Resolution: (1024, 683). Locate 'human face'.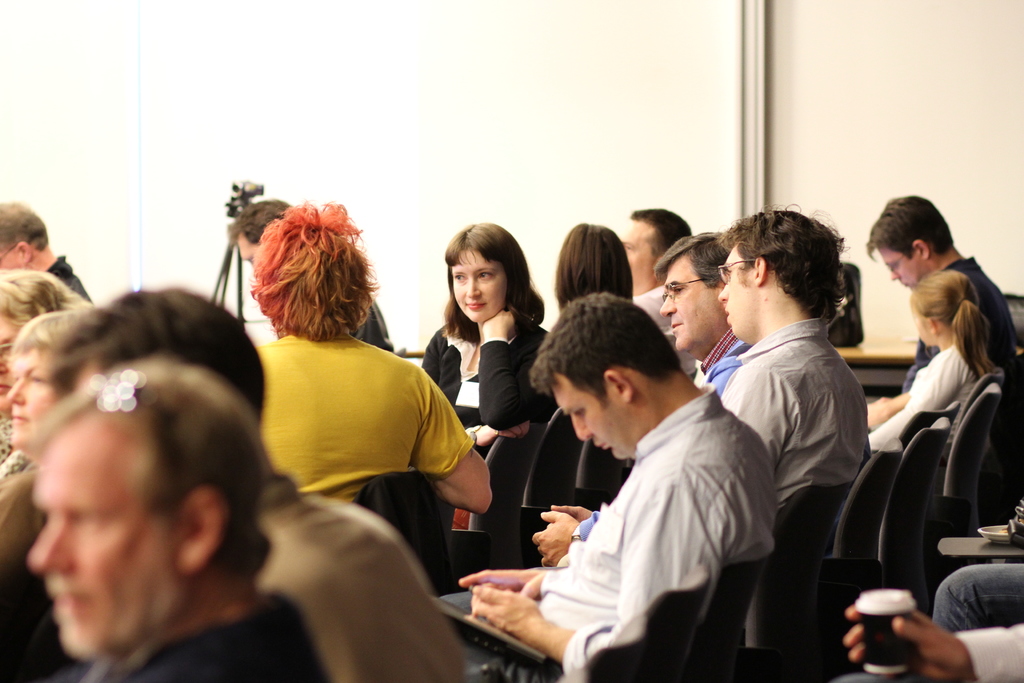
[7, 348, 54, 453].
